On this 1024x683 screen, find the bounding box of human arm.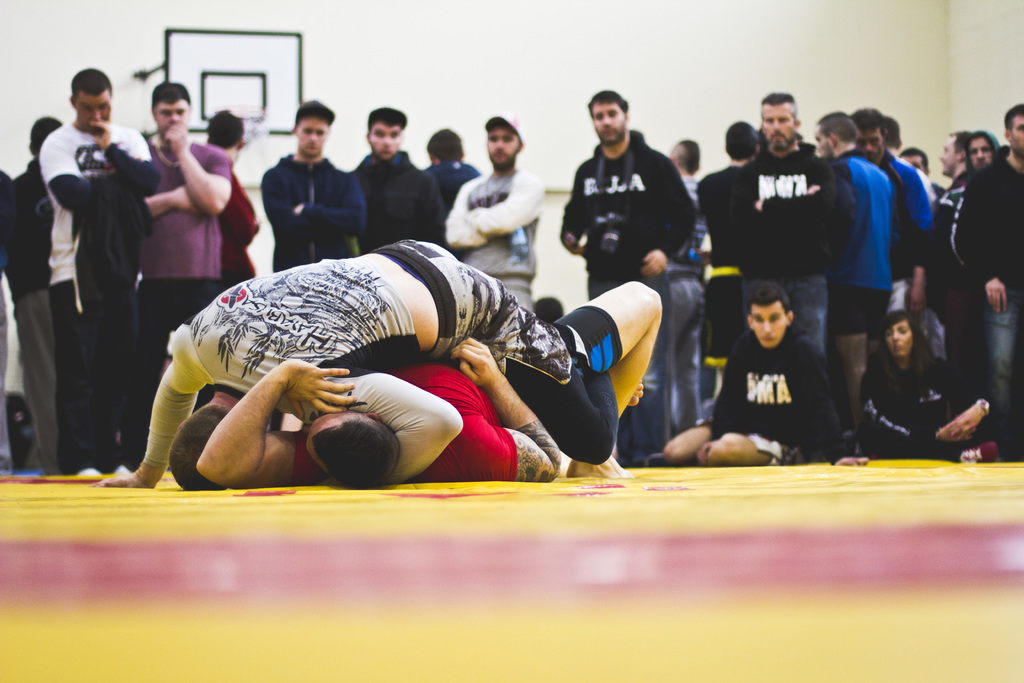
Bounding box: left=694, top=174, right=713, bottom=215.
